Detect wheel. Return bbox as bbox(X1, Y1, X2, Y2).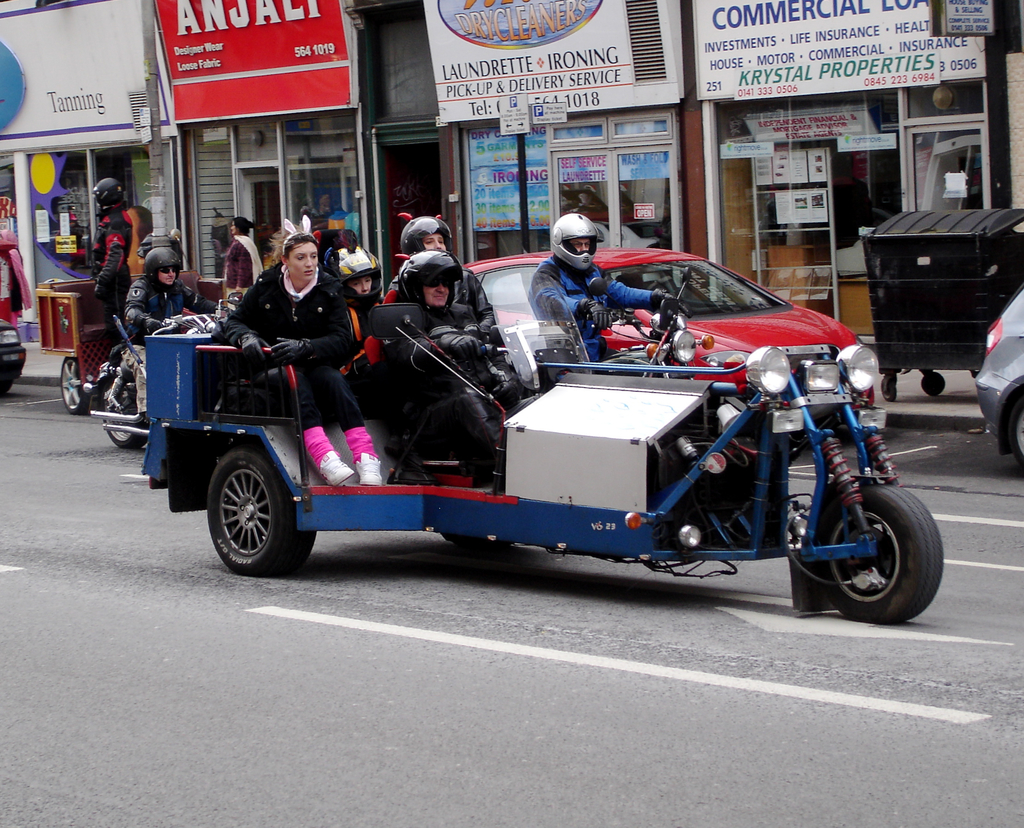
bbox(1010, 416, 1023, 462).
